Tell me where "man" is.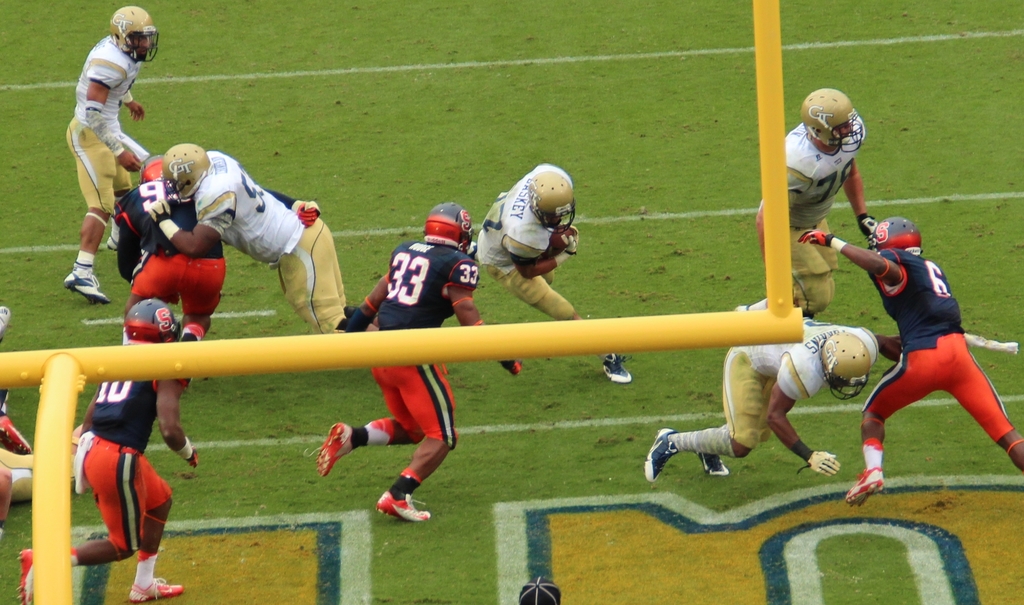
"man" is at crop(647, 314, 903, 479).
